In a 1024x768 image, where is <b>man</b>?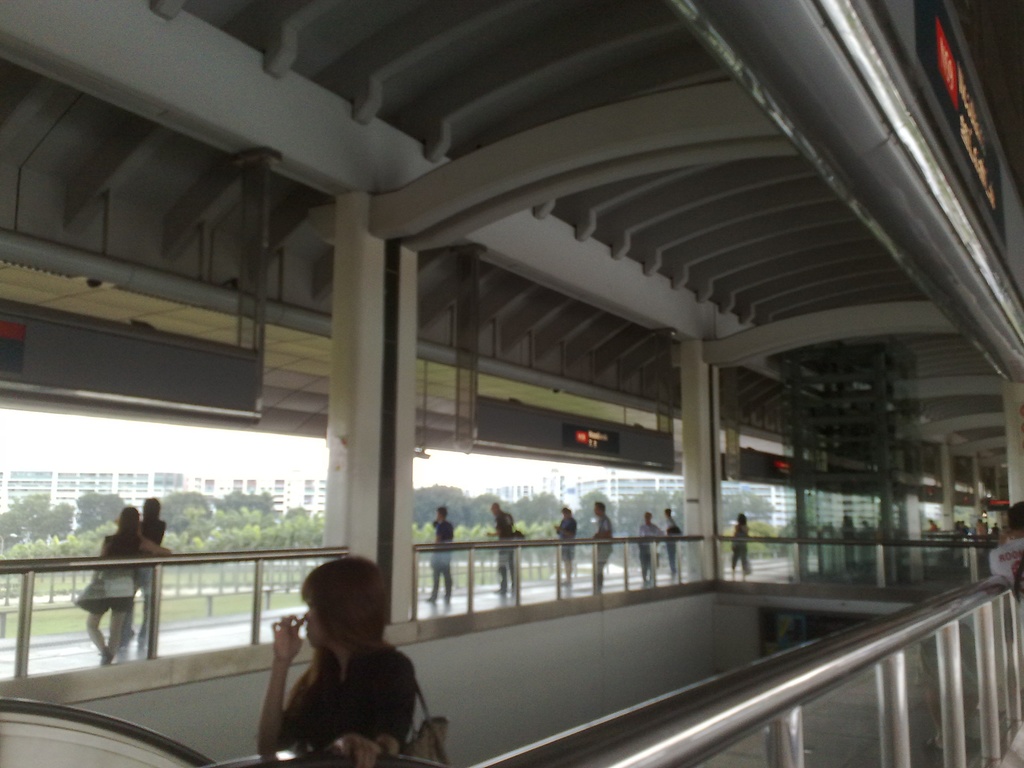
(x1=584, y1=499, x2=612, y2=593).
